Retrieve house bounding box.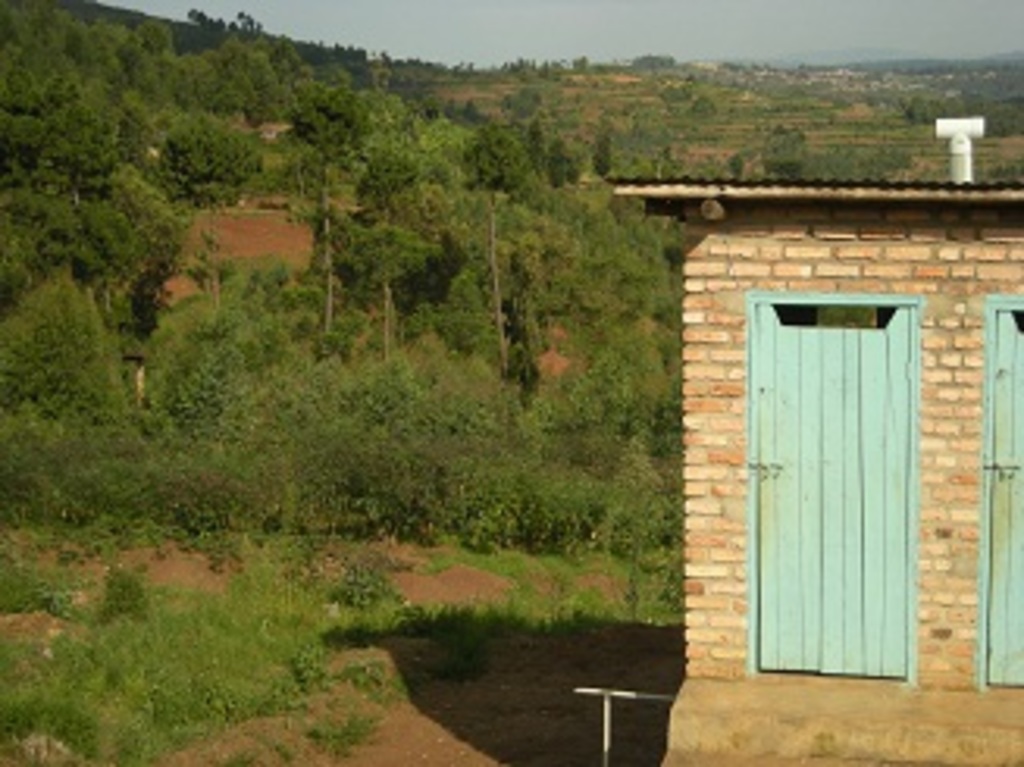
Bounding box: pyautogui.locateOnScreen(623, 160, 971, 729).
